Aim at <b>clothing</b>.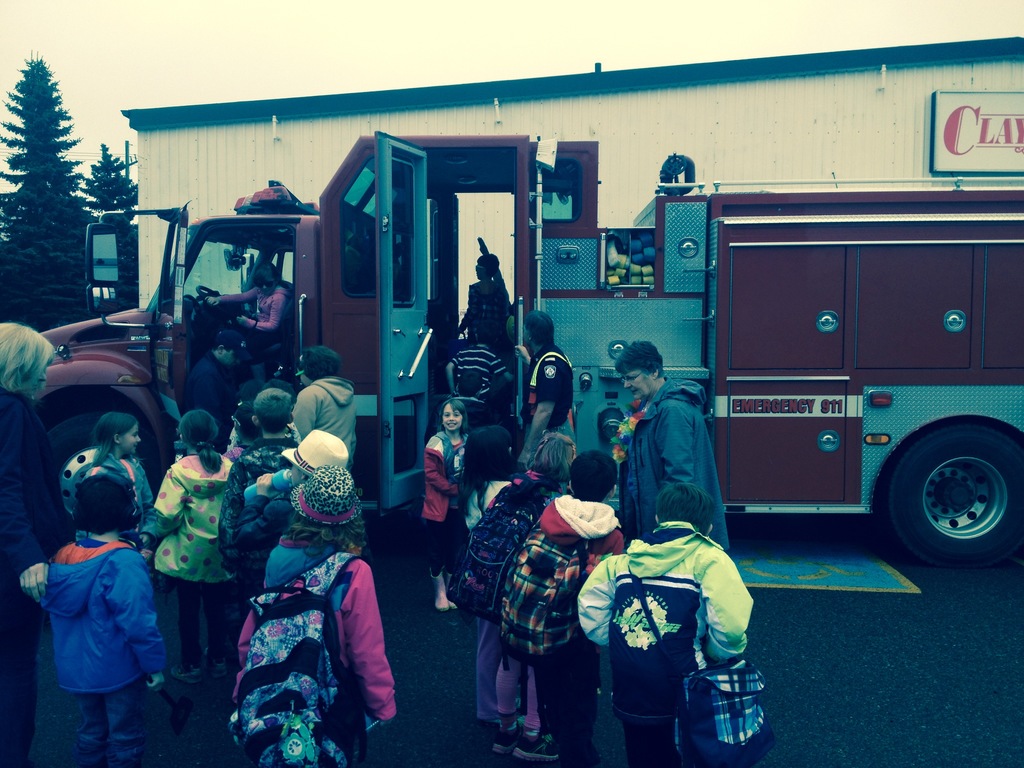
Aimed at 83, 454, 157, 545.
